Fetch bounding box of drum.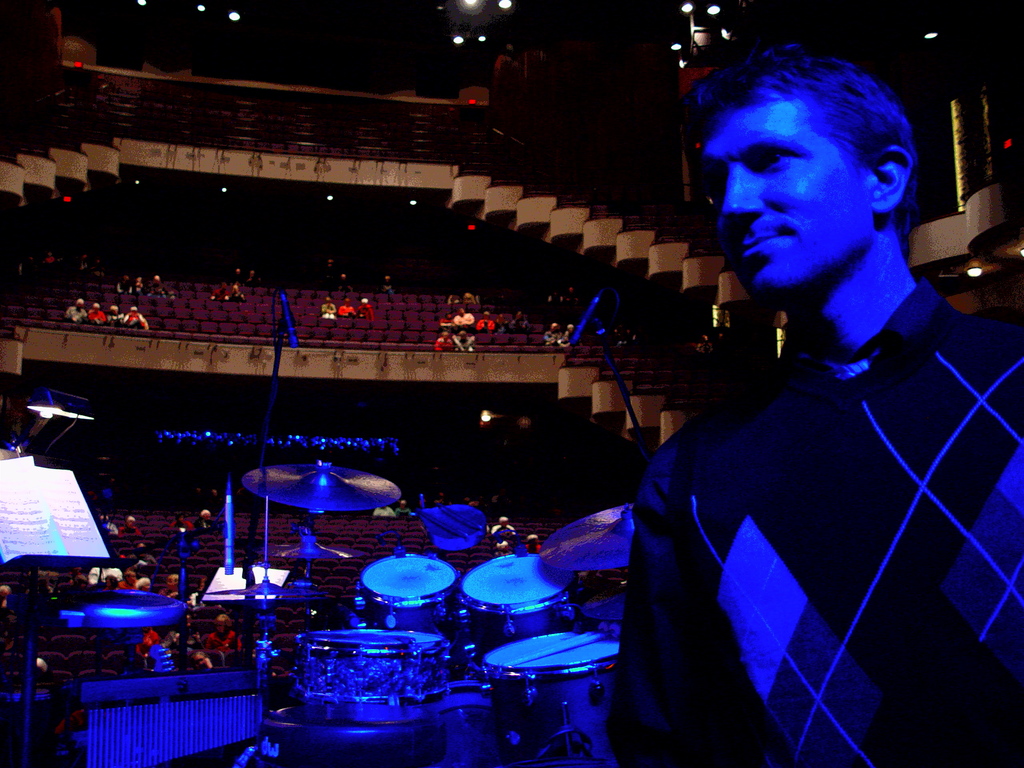
Bbox: [left=355, top=553, right=461, bottom=638].
